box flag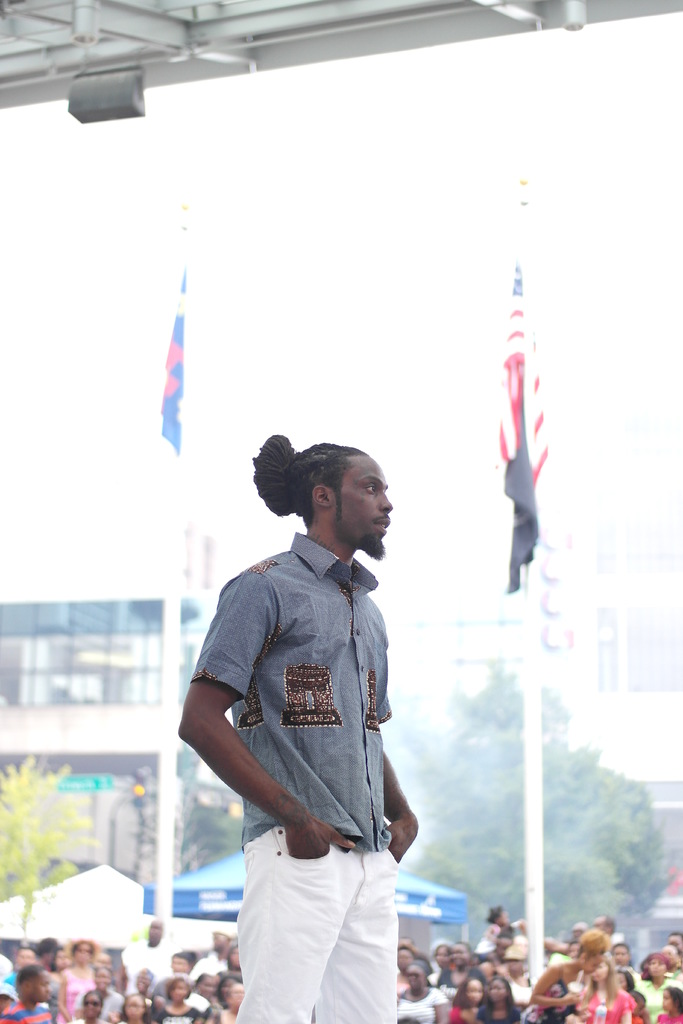
{"left": 128, "top": 252, "right": 202, "bottom": 474}
